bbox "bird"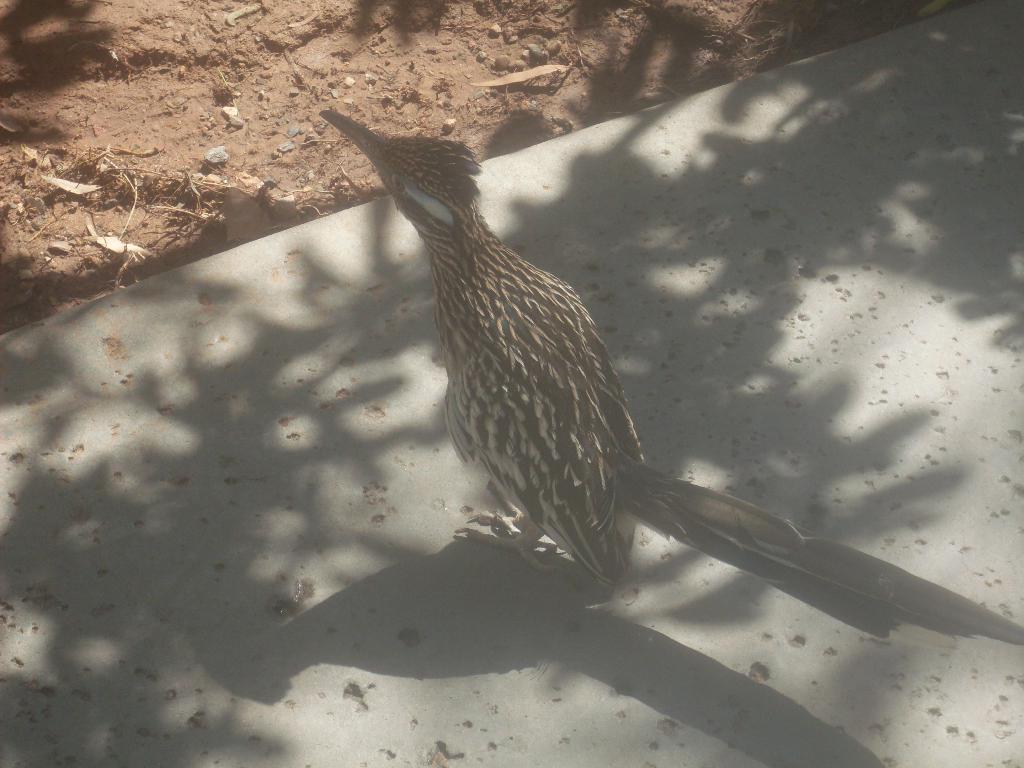
Rect(318, 103, 1023, 641)
